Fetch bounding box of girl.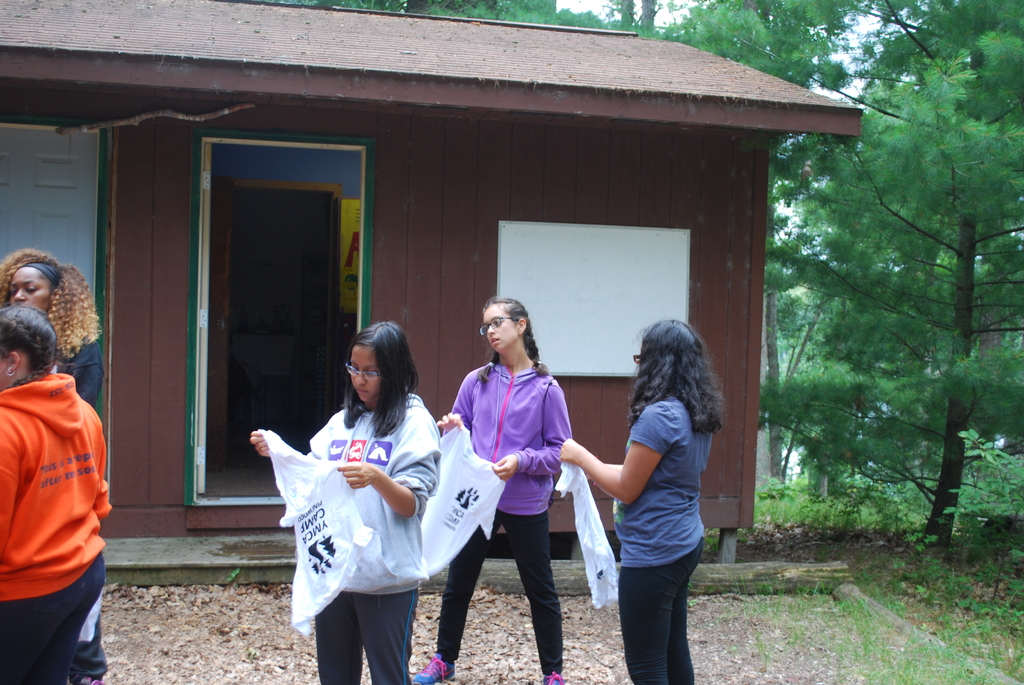
Bbox: 0,248,103,684.
